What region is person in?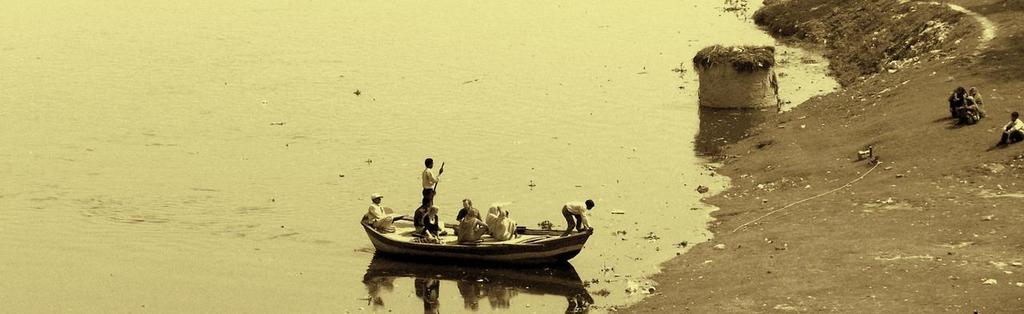
box=[422, 157, 442, 205].
